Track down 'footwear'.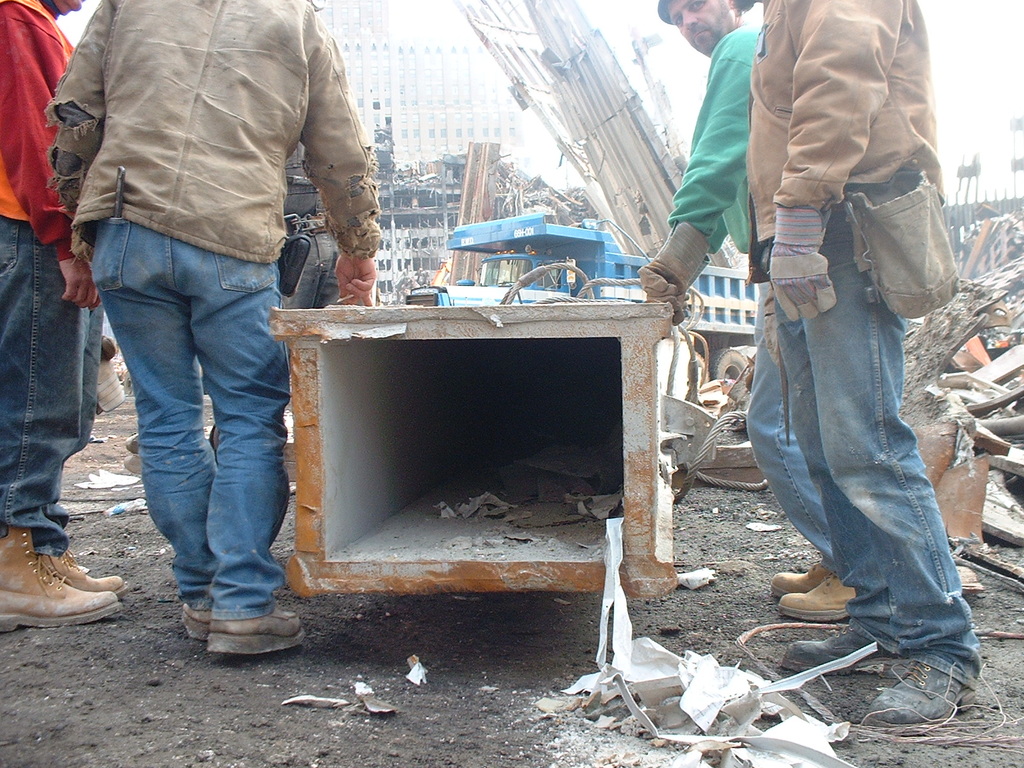
Tracked to {"x1": 183, "y1": 604, "x2": 216, "y2": 646}.
